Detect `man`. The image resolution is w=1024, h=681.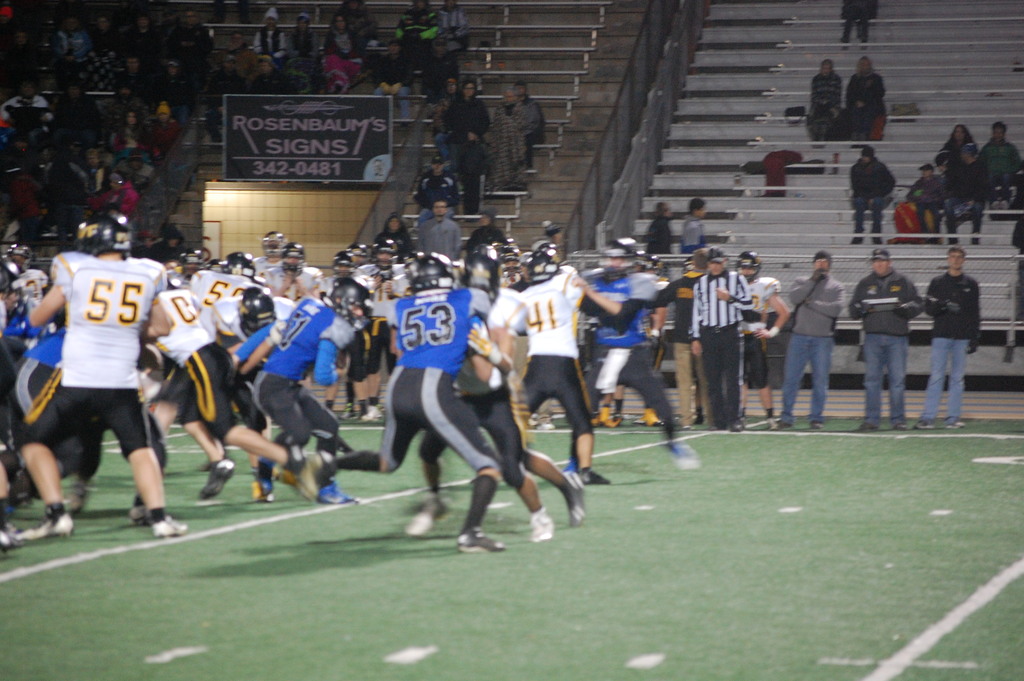
<bbox>731, 256, 788, 423</bbox>.
